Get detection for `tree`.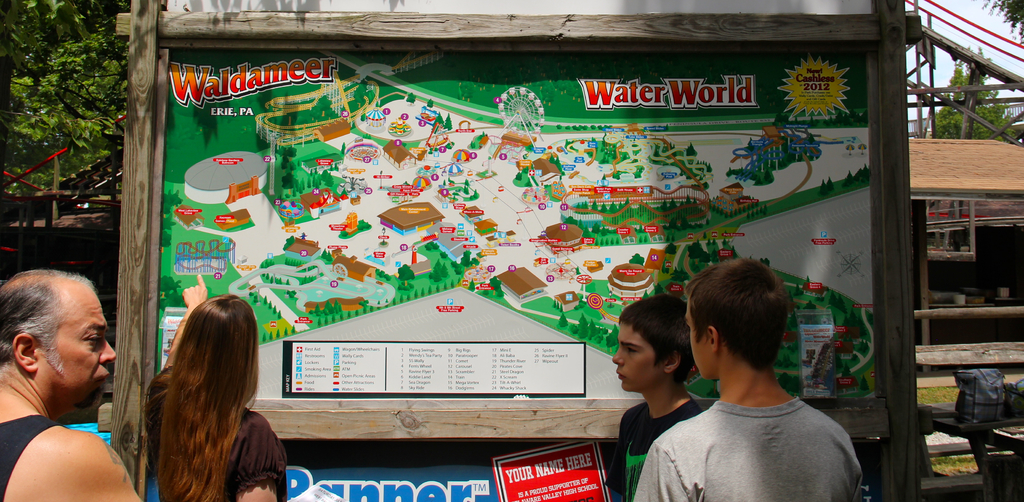
Detection: 858,375,868,395.
